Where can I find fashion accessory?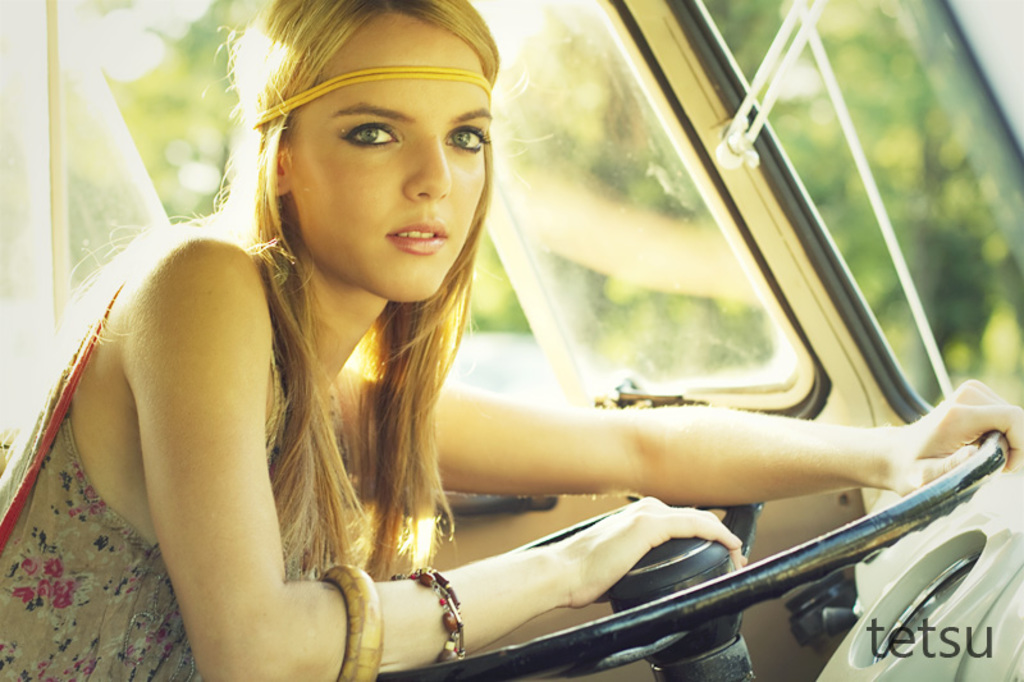
You can find it at [389, 559, 470, 663].
